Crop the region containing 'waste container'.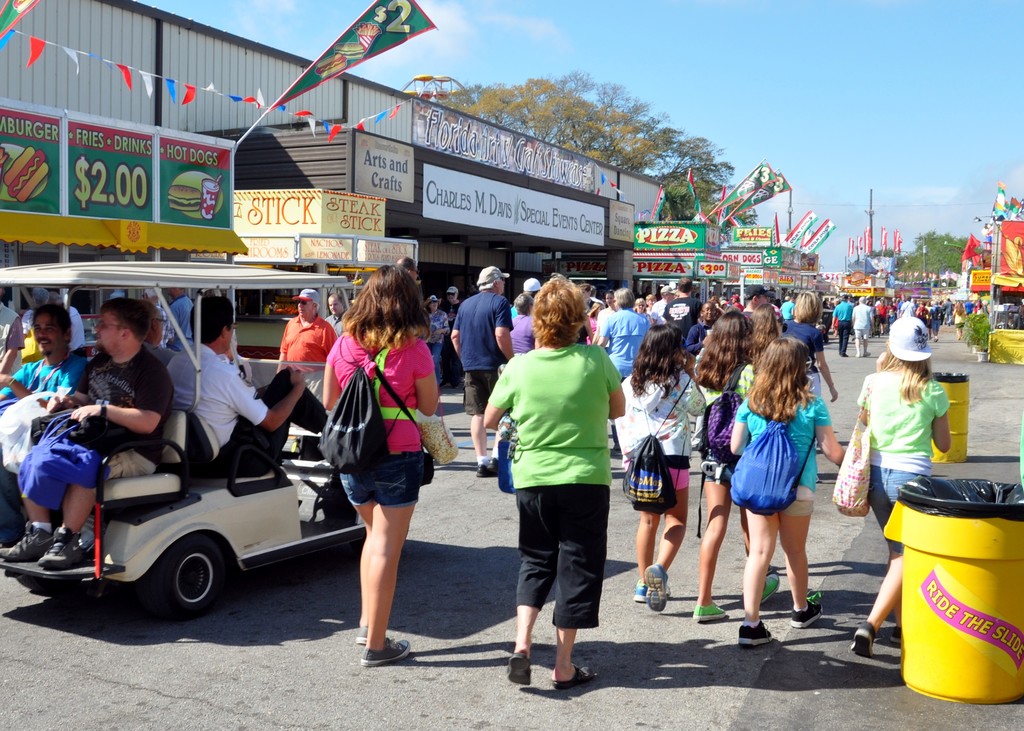
Crop region: Rect(884, 501, 1023, 727).
